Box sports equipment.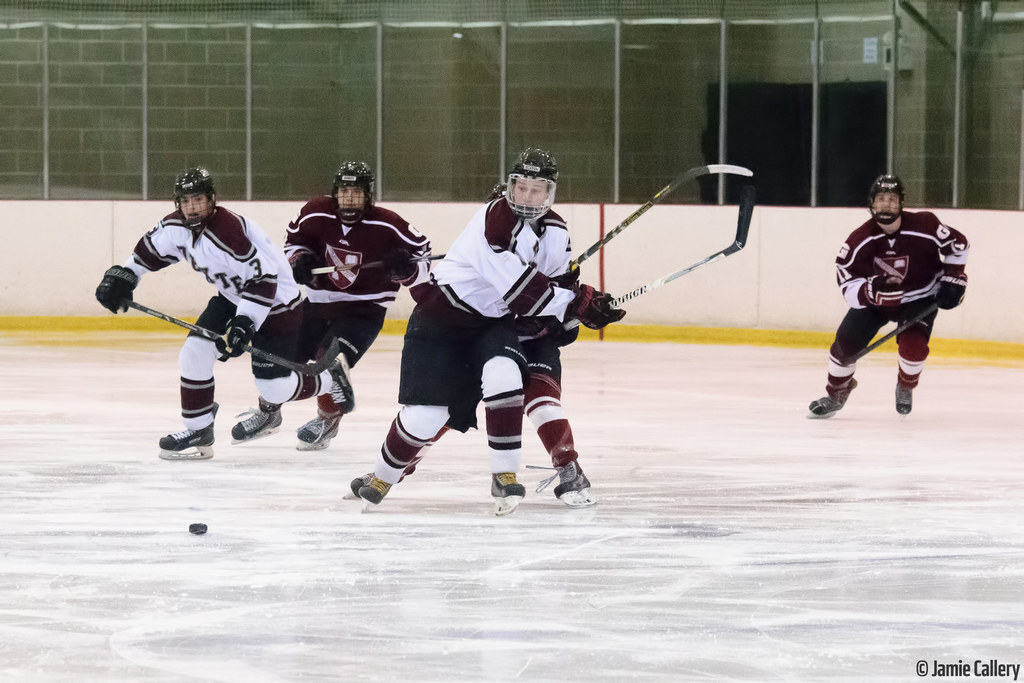
(left=564, top=185, right=753, bottom=331).
